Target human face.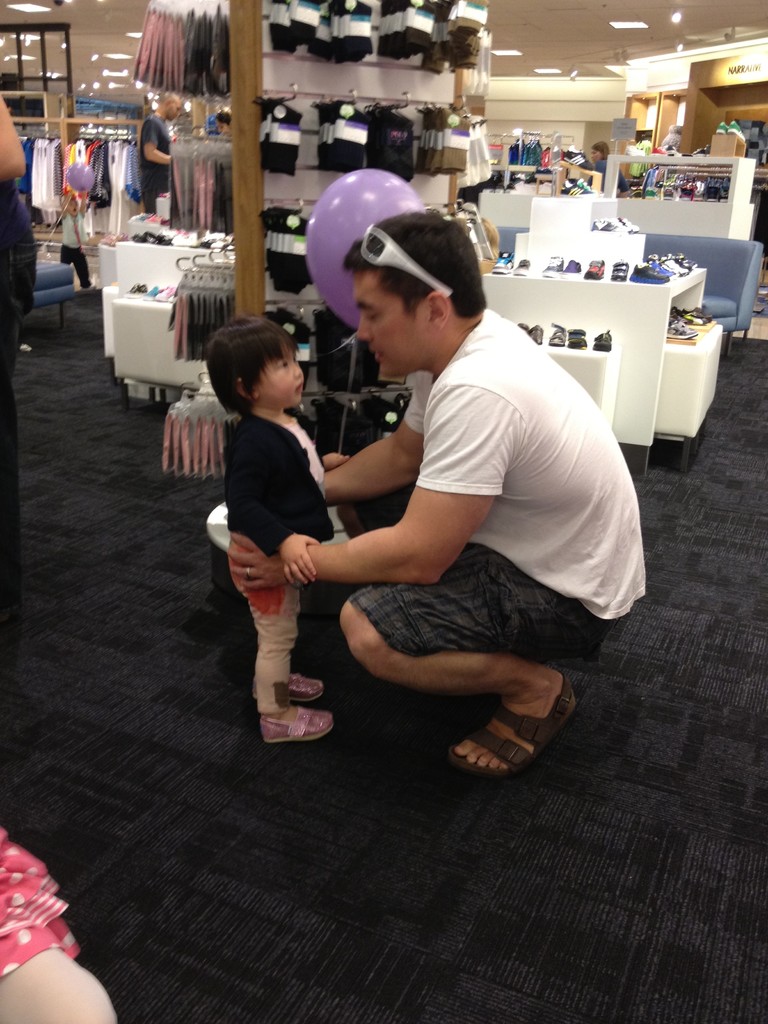
Target region: box(174, 101, 181, 116).
